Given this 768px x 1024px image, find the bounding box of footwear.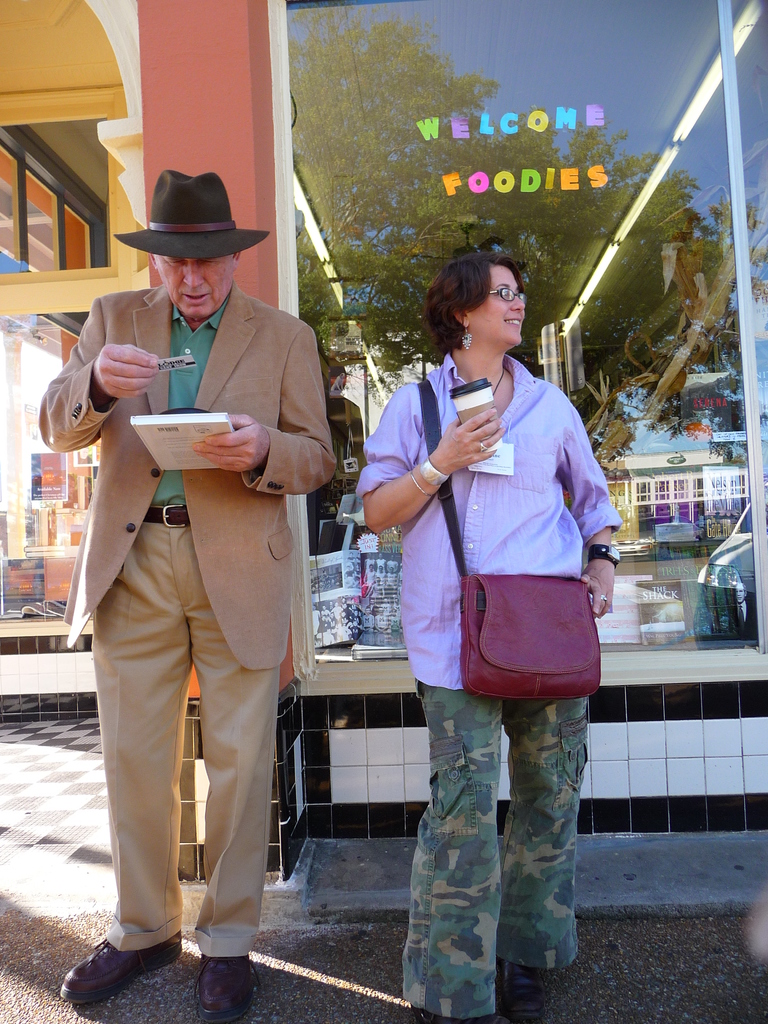
[418, 1012, 486, 1023].
